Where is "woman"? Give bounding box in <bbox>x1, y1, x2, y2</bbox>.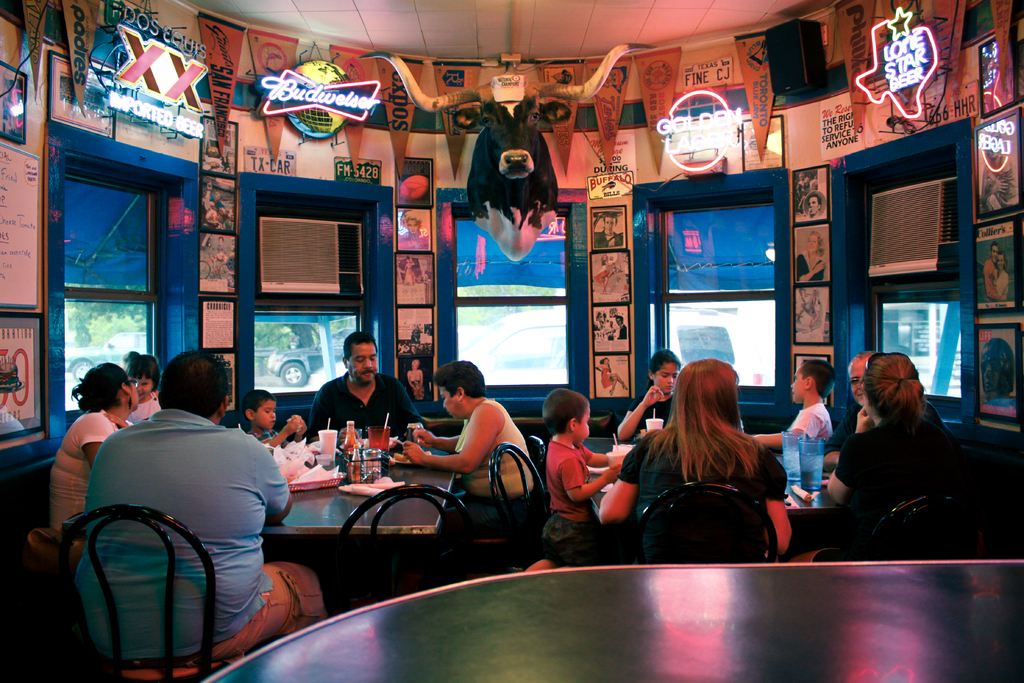
<bbox>824, 339, 972, 541</bbox>.
